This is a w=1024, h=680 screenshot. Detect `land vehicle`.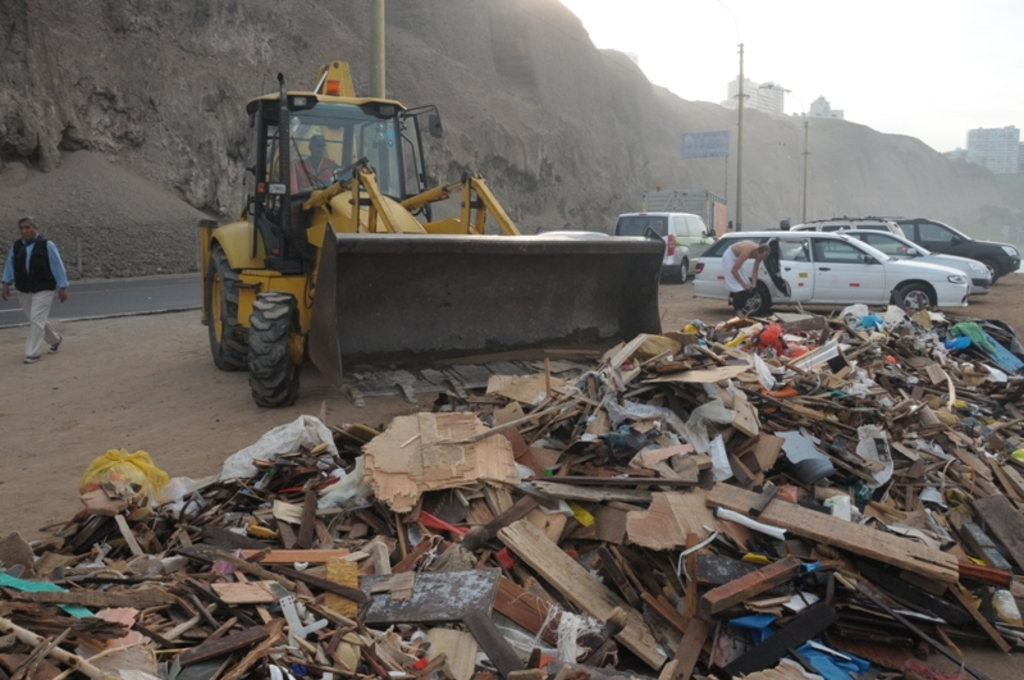
detection(613, 211, 719, 287).
